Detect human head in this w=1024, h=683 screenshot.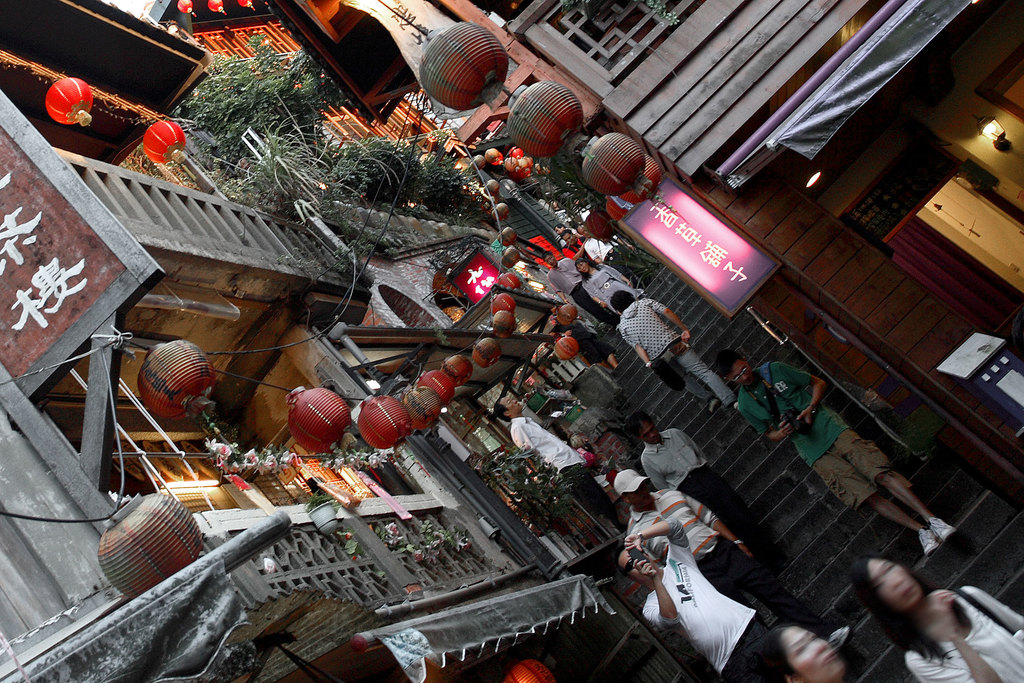
Detection: pyautogui.locateOnScreen(573, 259, 591, 276).
